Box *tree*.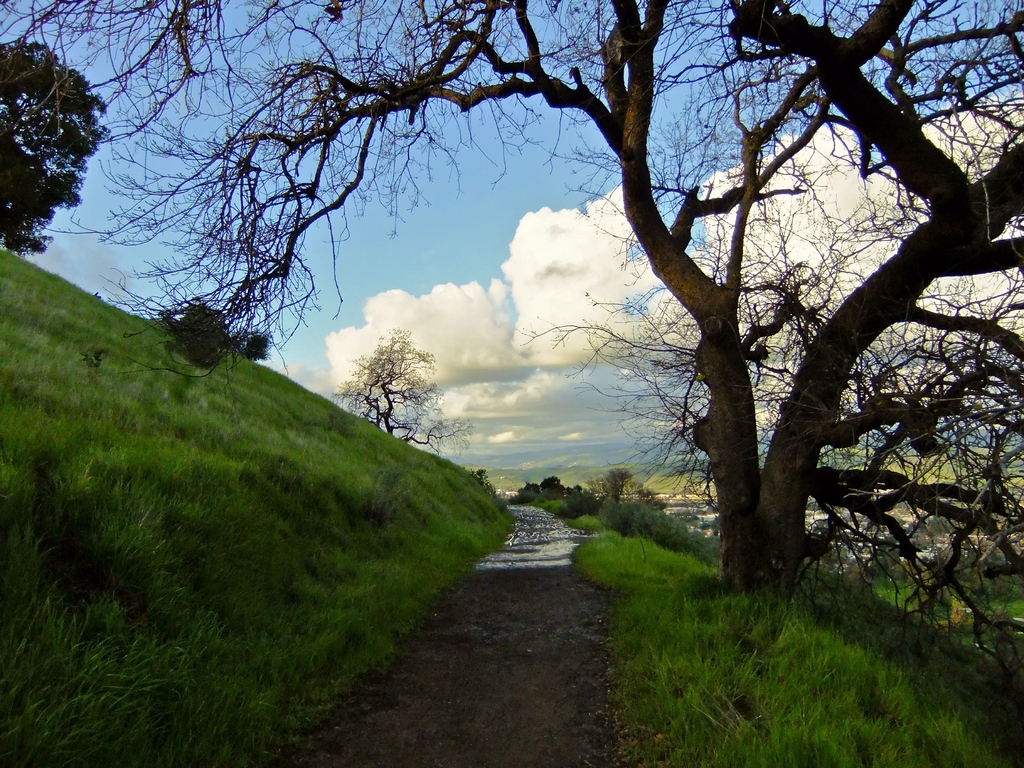
{"x1": 536, "y1": 474, "x2": 564, "y2": 498}.
